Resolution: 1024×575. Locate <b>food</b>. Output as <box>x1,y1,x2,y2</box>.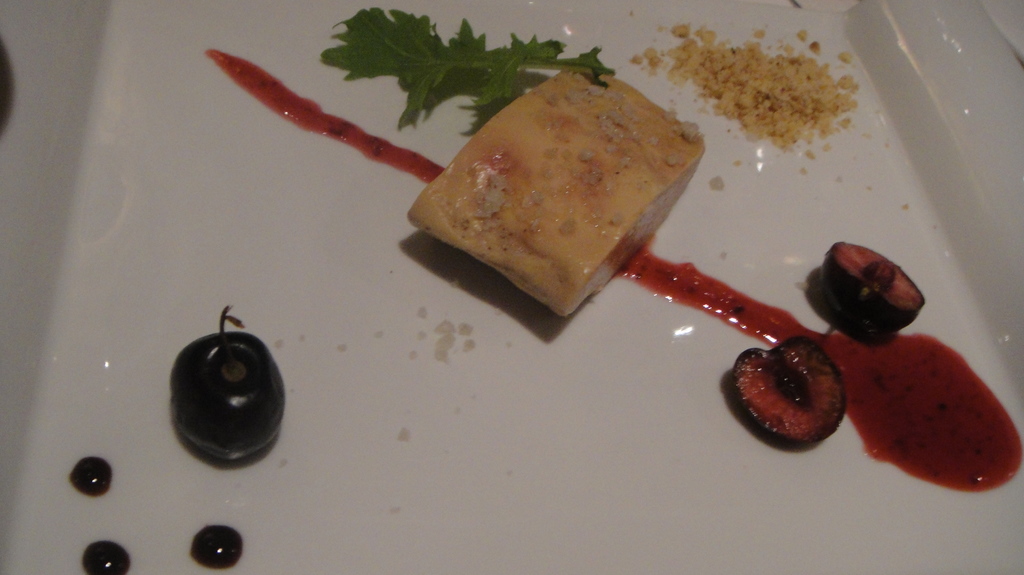
<box>628,22,867,193</box>.
